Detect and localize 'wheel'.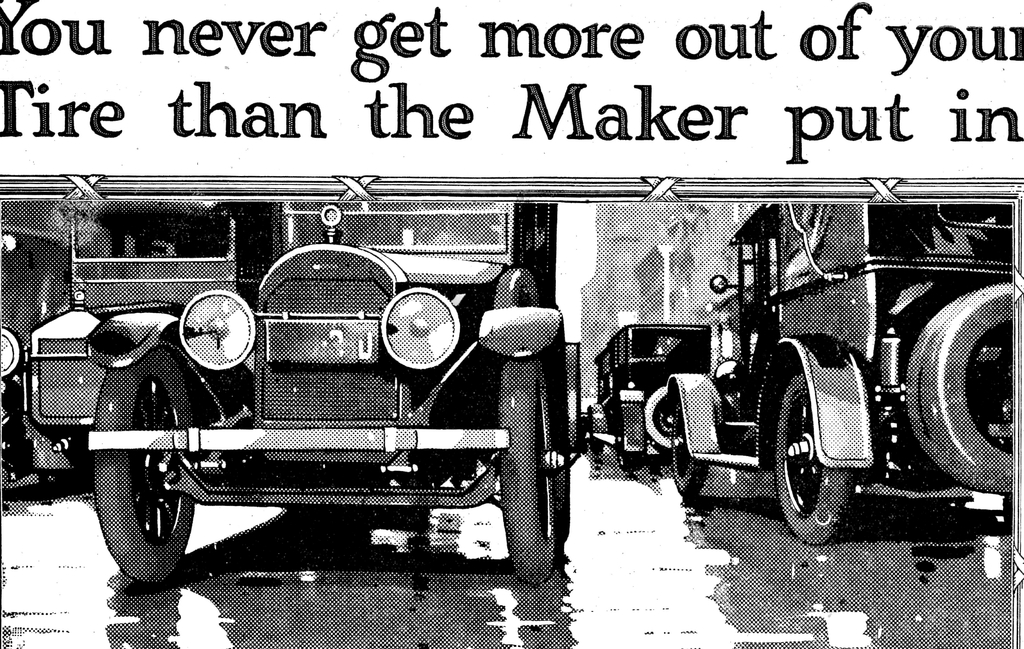
Localized at bbox=(644, 386, 675, 449).
